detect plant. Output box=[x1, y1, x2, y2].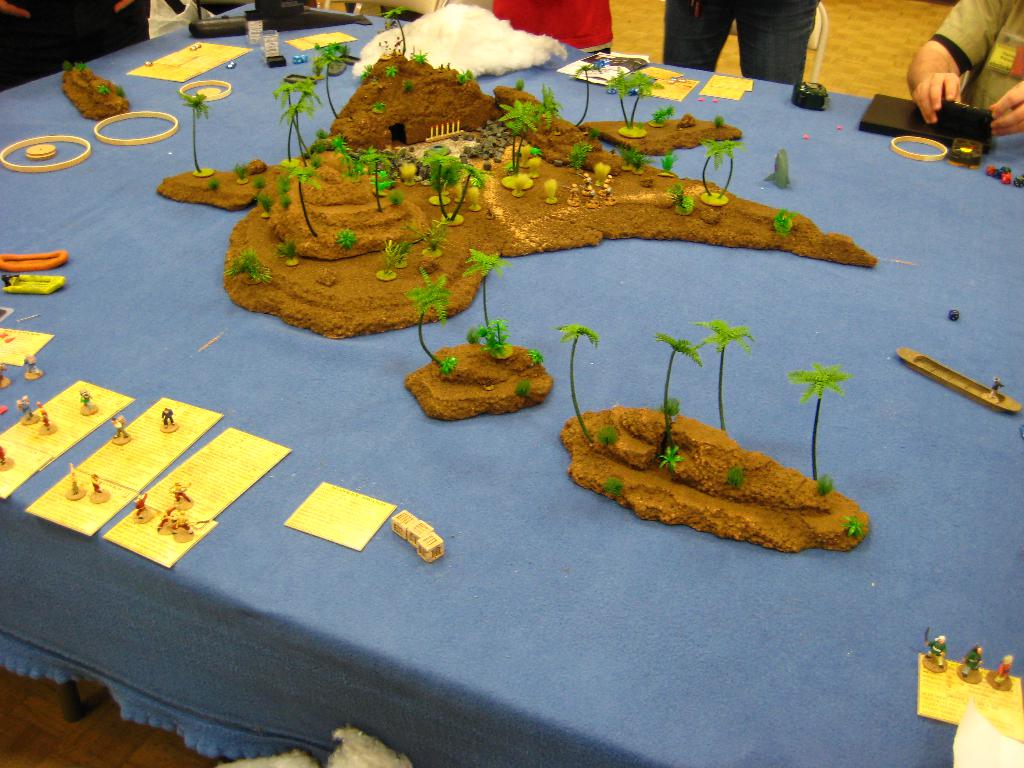
box=[532, 346, 542, 362].
